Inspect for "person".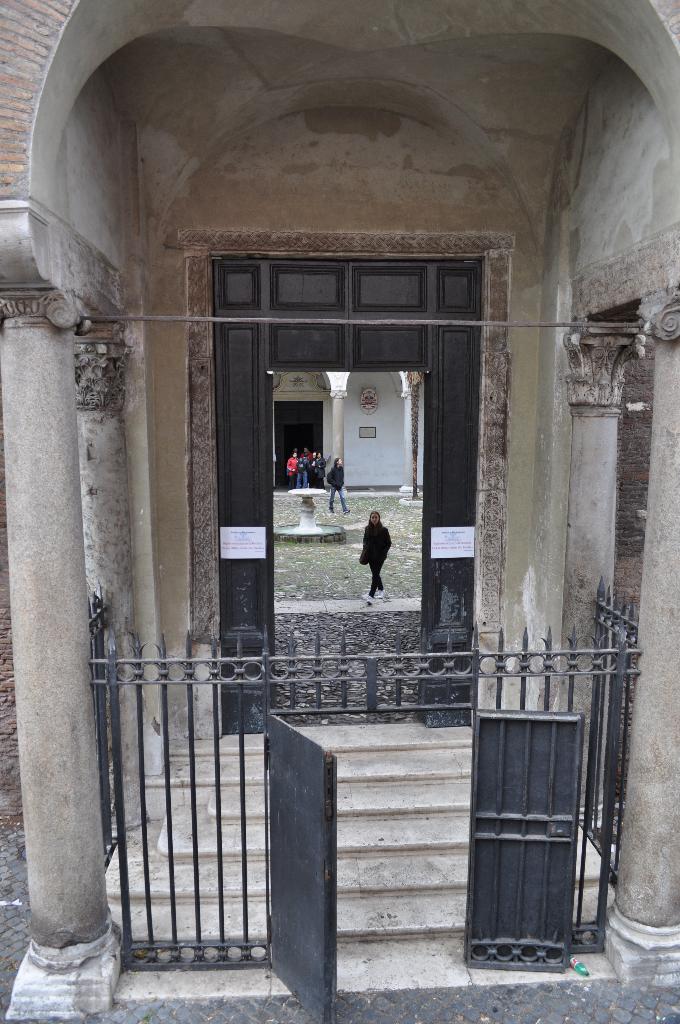
Inspection: 362,510,394,607.
